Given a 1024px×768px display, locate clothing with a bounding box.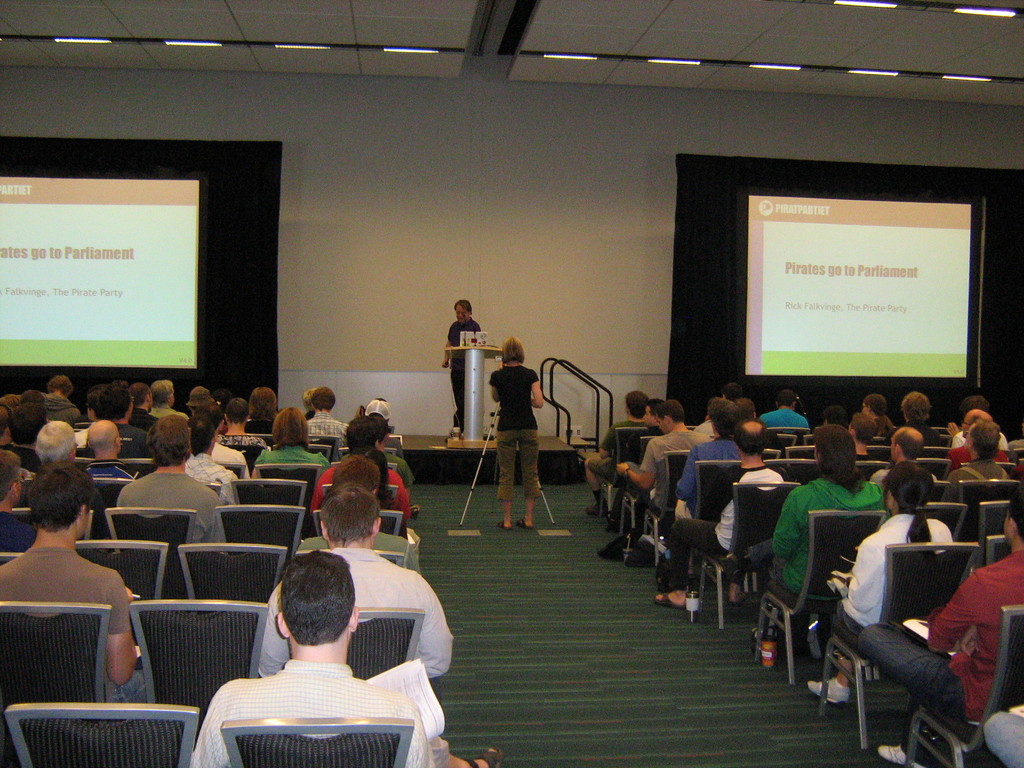
Located: 829, 513, 948, 624.
